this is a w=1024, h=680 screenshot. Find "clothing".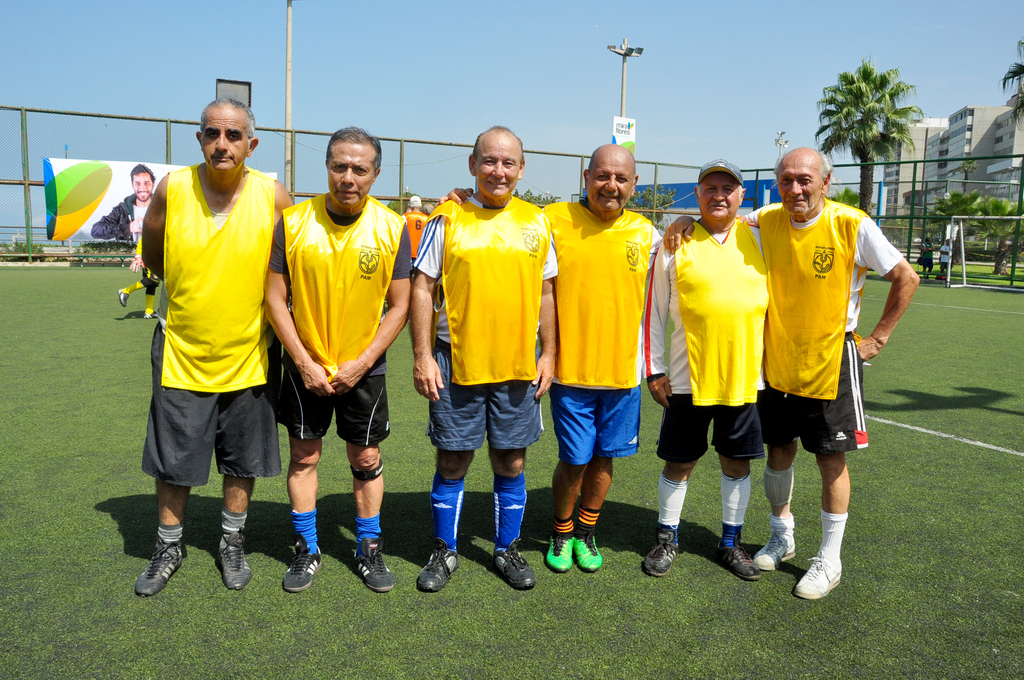
Bounding box: x1=636 y1=216 x2=769 y2=459.
